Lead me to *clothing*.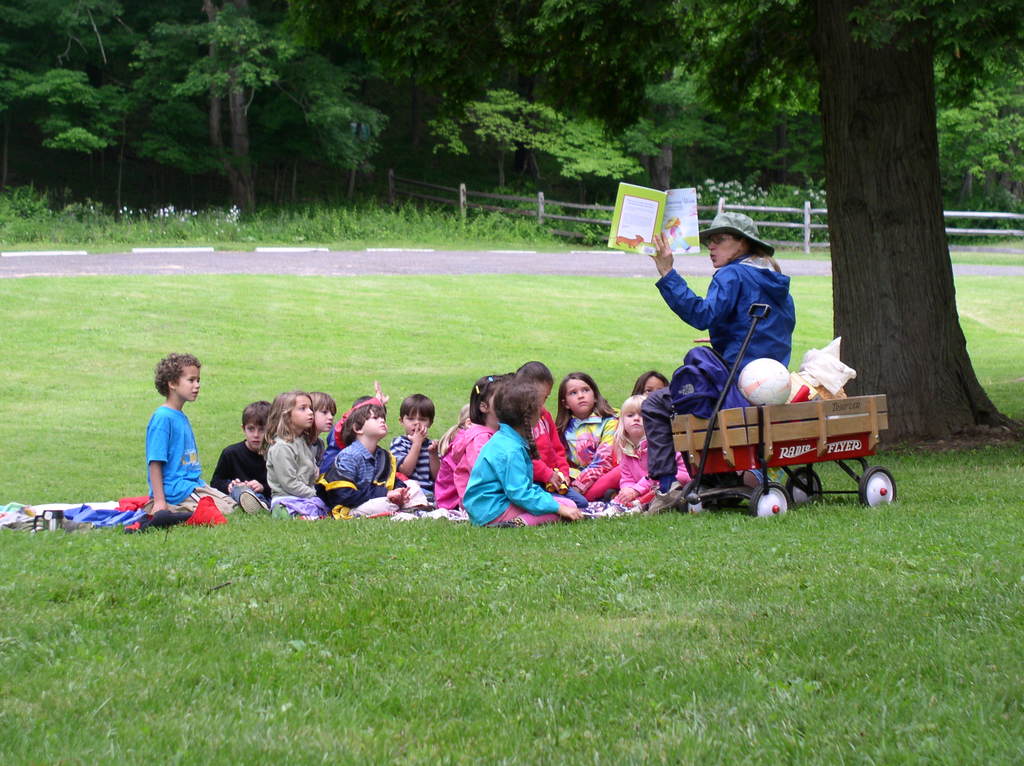
Lead to bbox=(128, 374, 201, 528).
